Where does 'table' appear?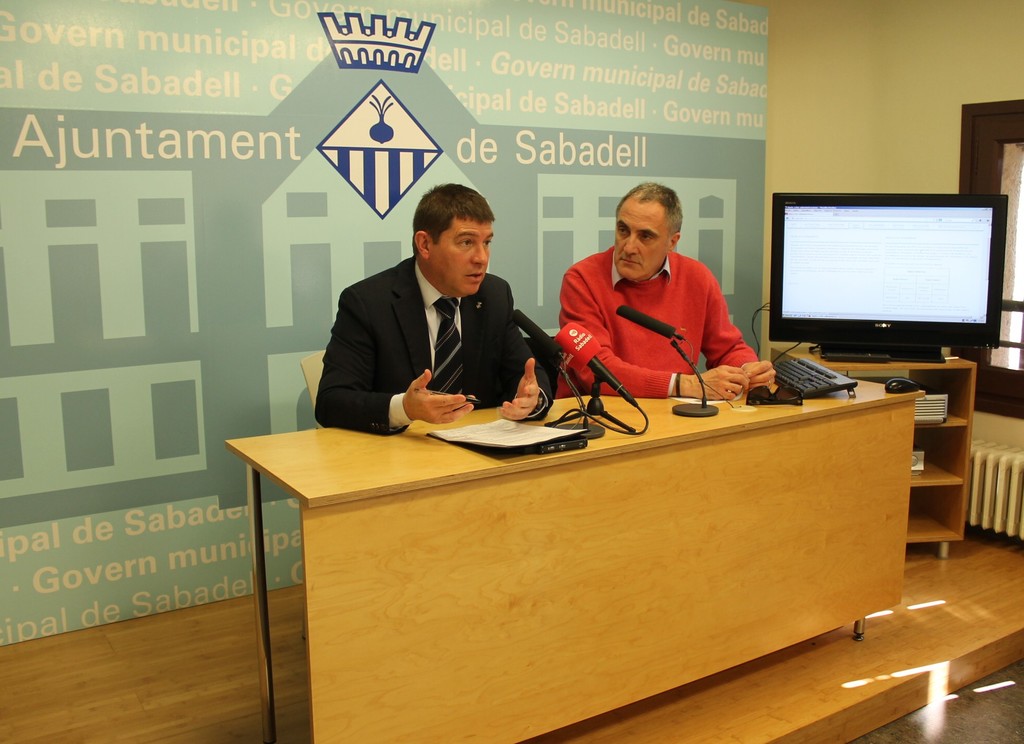
Appears at rect(230, 341, 932, 743).
